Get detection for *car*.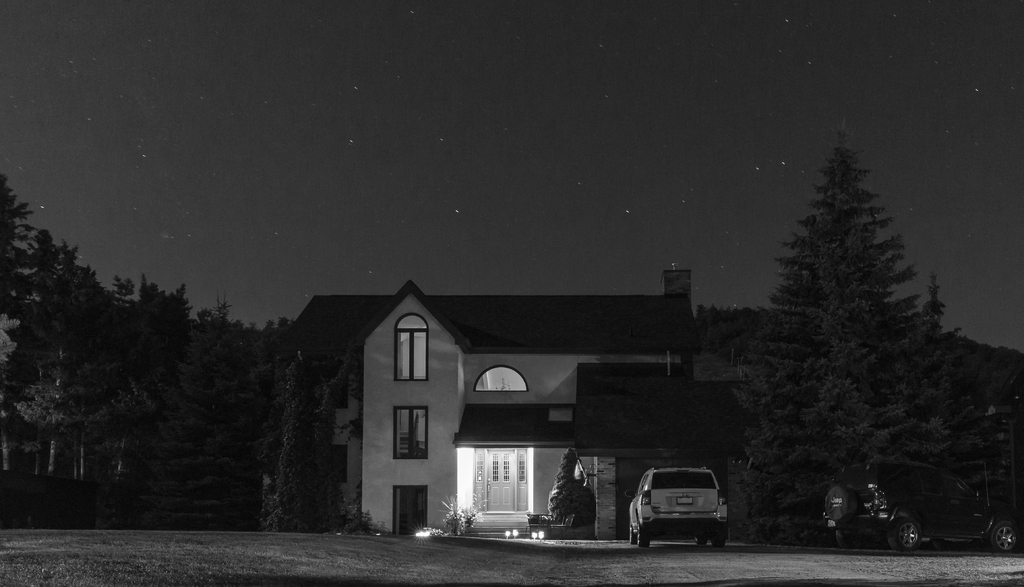
Detection: x1=819, y1=456, x2=1022, y2=552.
